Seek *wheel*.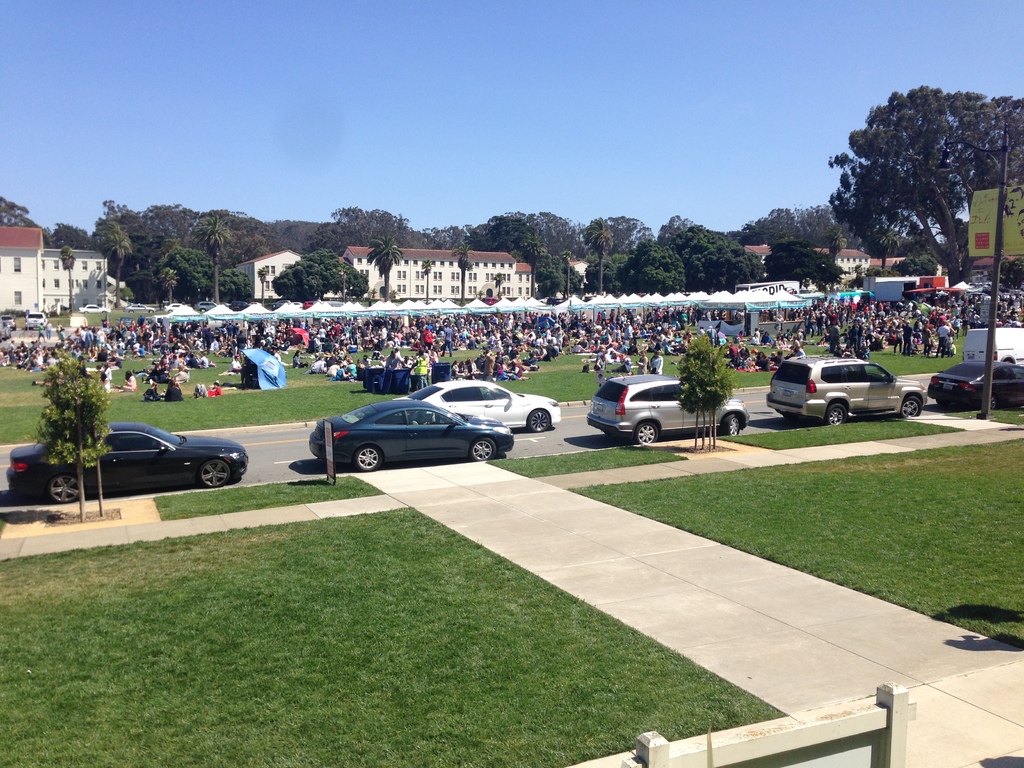
bbox(721, 413, 739, 438).
